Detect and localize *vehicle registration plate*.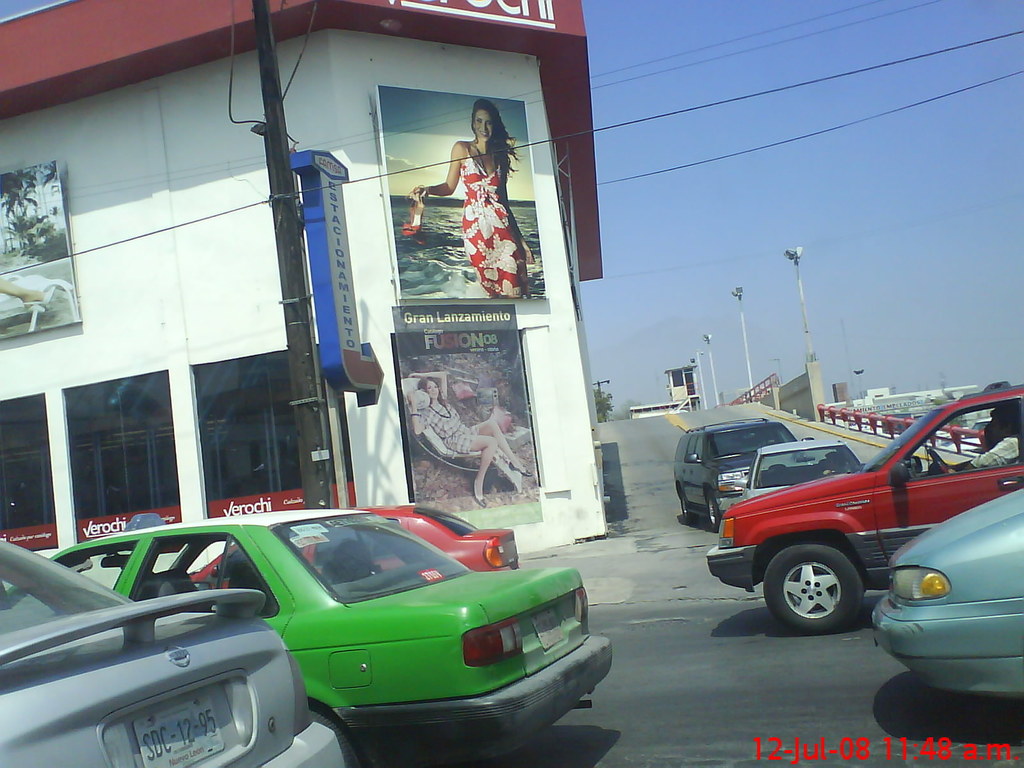
Localized at (x1=133, y1=692, x2=225, y2=767).
